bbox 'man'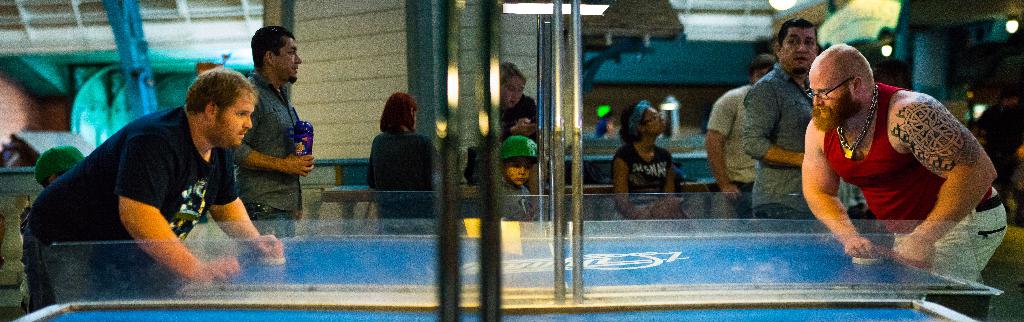
x1=745, y1=20, x2=834, y2=218
